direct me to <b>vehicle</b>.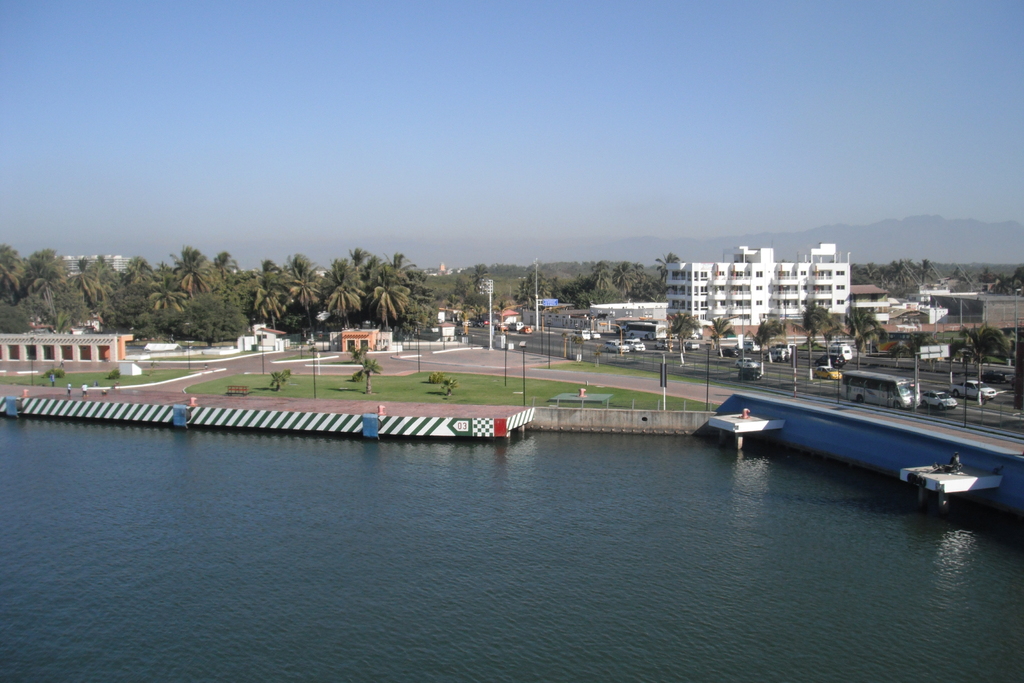
Direction: 506 320 528 333.
